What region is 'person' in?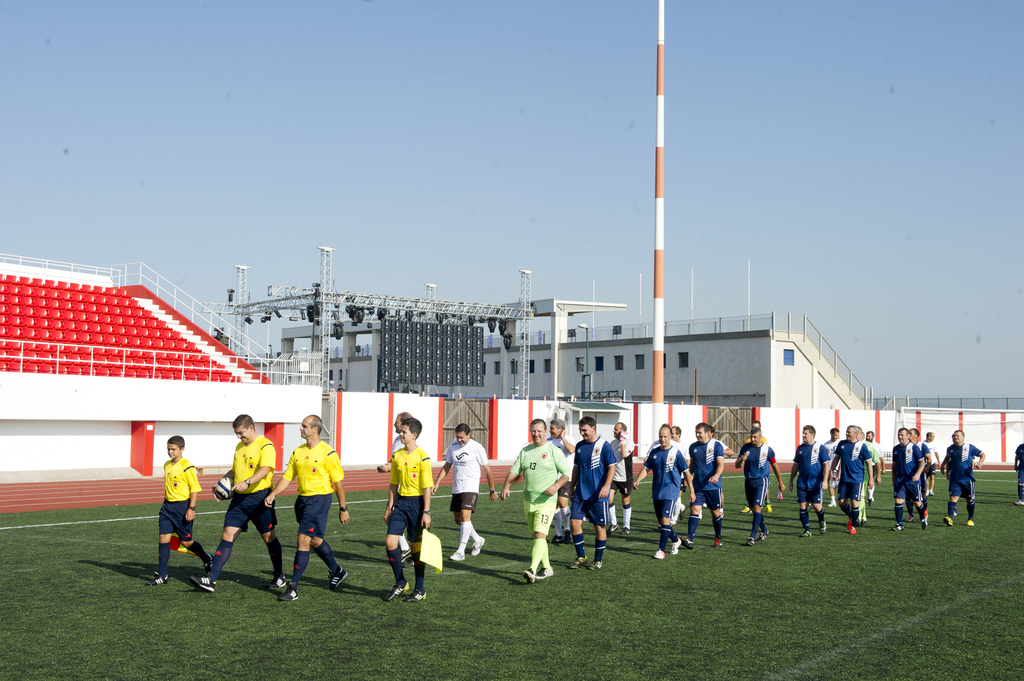
145, 433, 210, 588.
